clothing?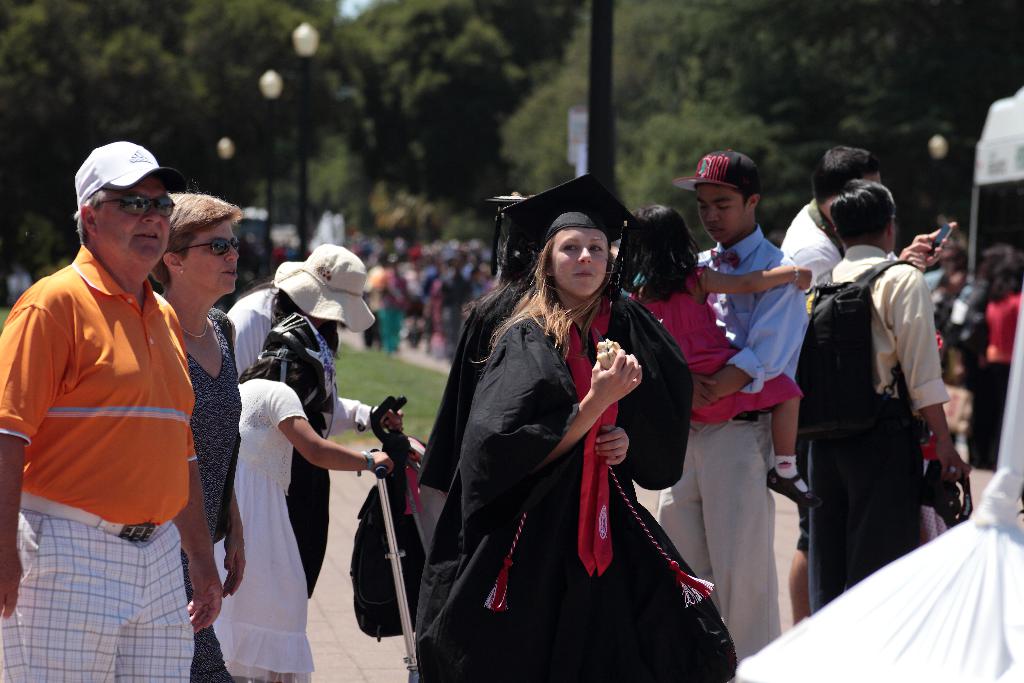
BBox(208, 372, 319, 682)
